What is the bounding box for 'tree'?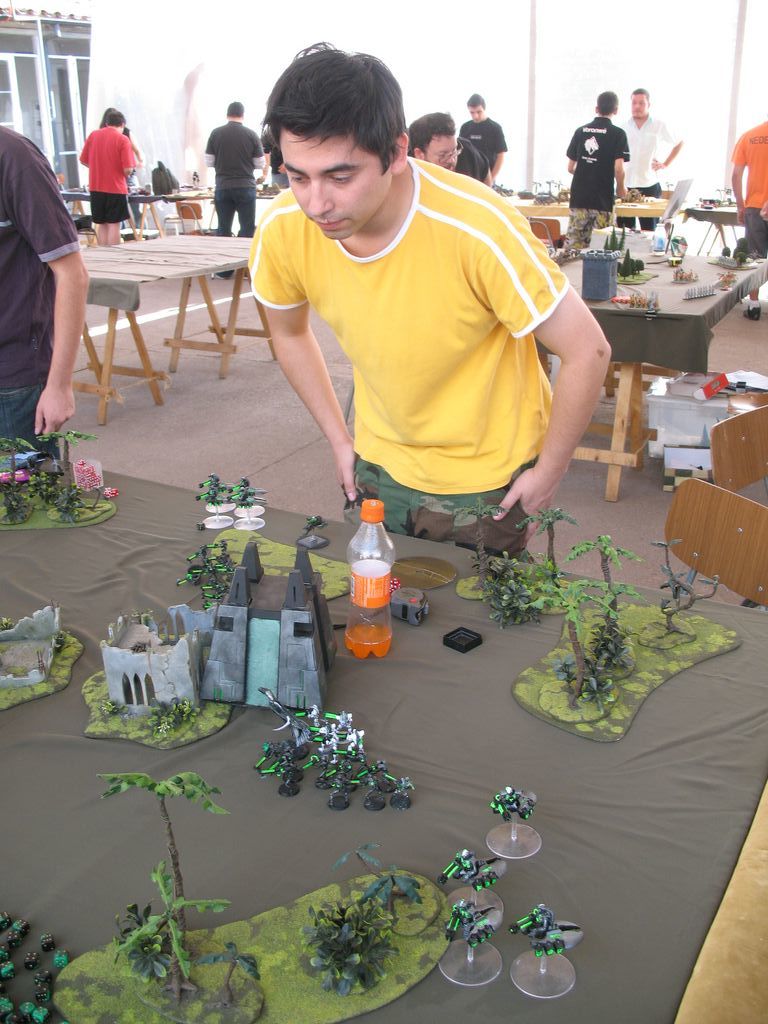
left=616, top=247, right=630, bottom=288.
